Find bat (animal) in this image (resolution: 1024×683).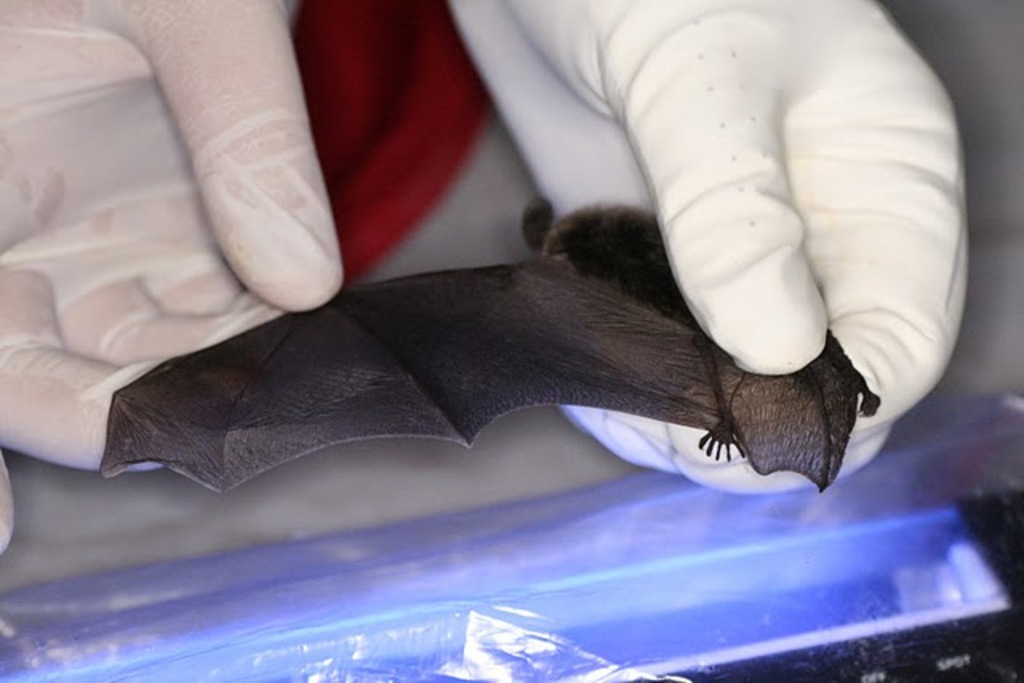
91:184:886:504.
